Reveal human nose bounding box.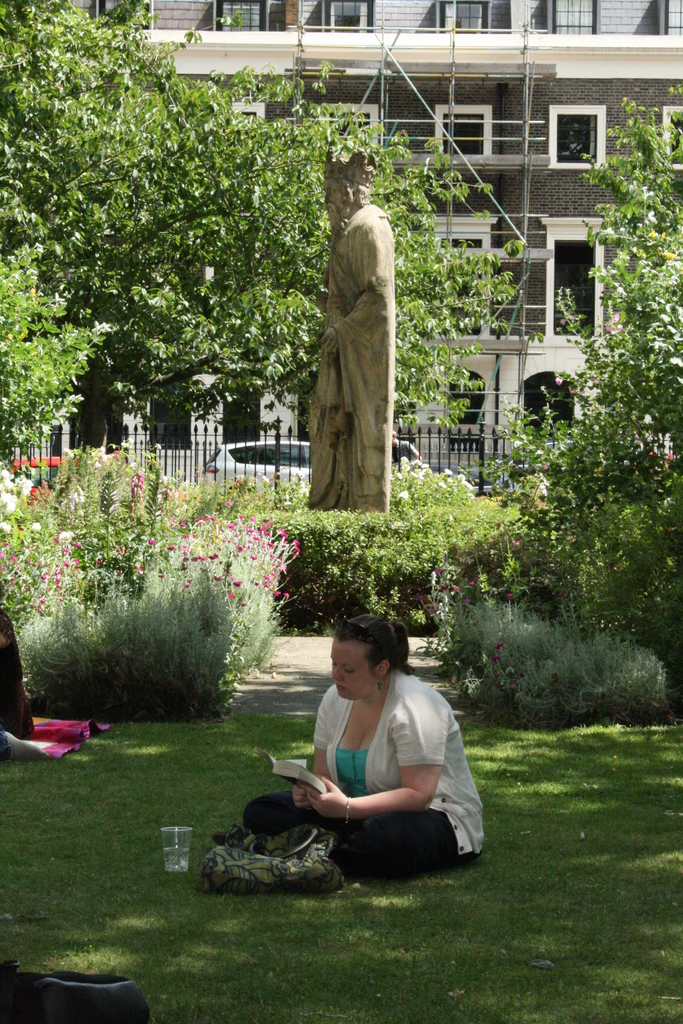
Revealed: x1=332 y1=664 x2=344 y2=680.
